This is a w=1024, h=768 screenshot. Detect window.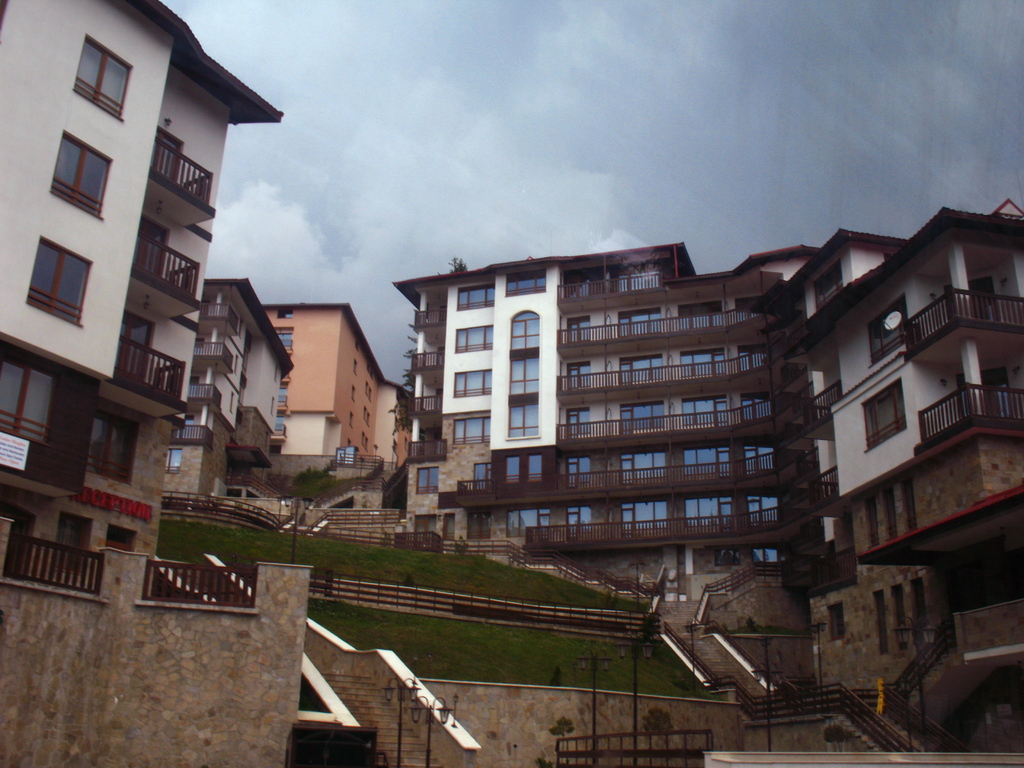
pyautogui.locateOnScreen(609, 315, 659, 335).
